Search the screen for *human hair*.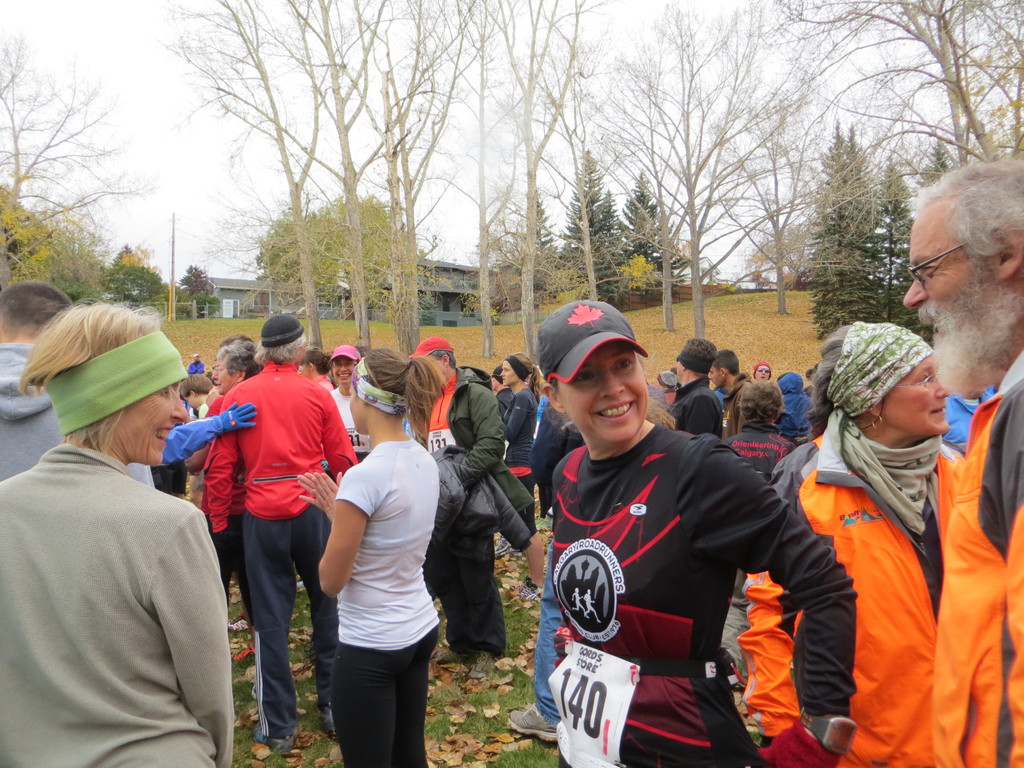
Found at x1=509 y1=349 x2=545 y2=393.
